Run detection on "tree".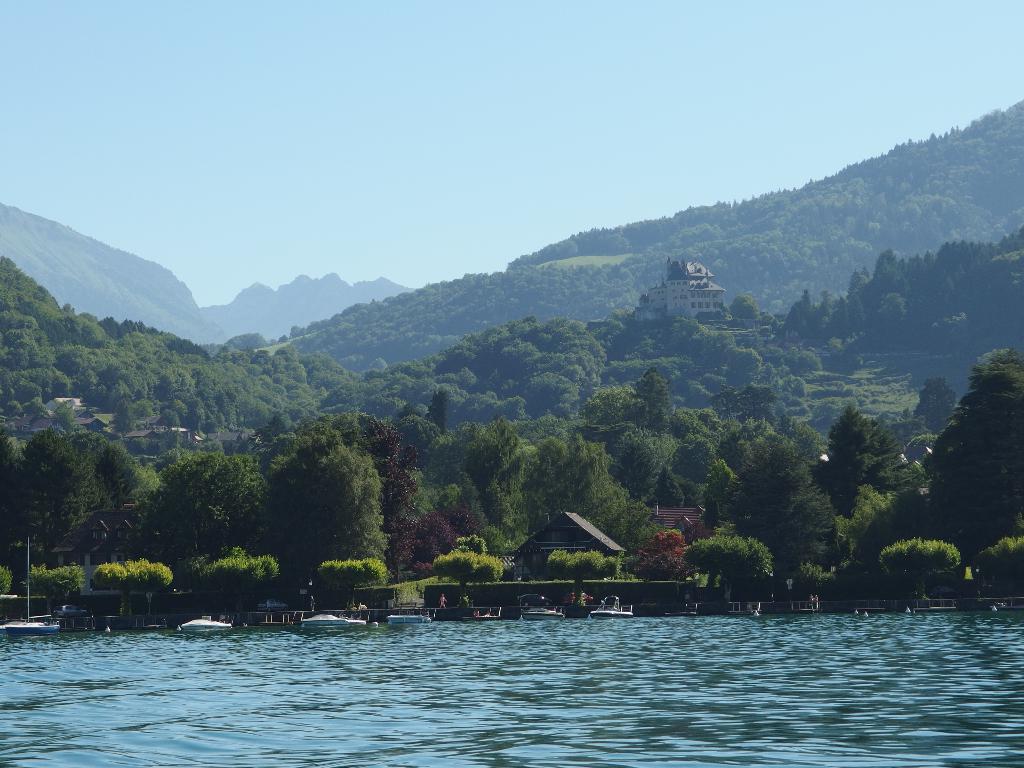
Result: select_region(632, 526, 690, 579).
